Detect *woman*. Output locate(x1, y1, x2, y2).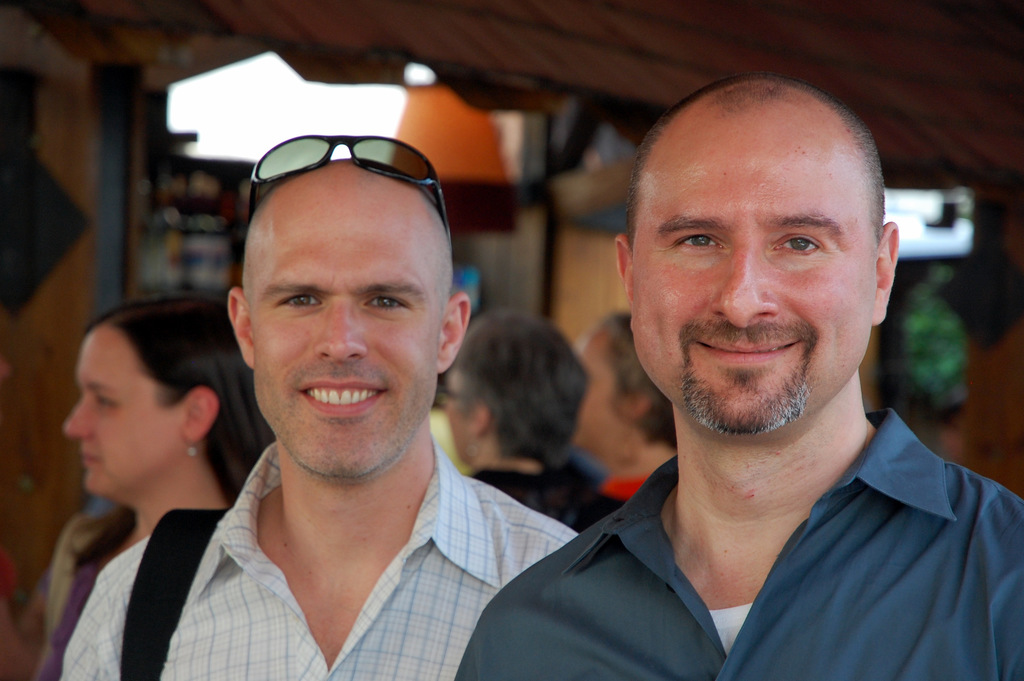
locate(33, 297, 275, 680).
